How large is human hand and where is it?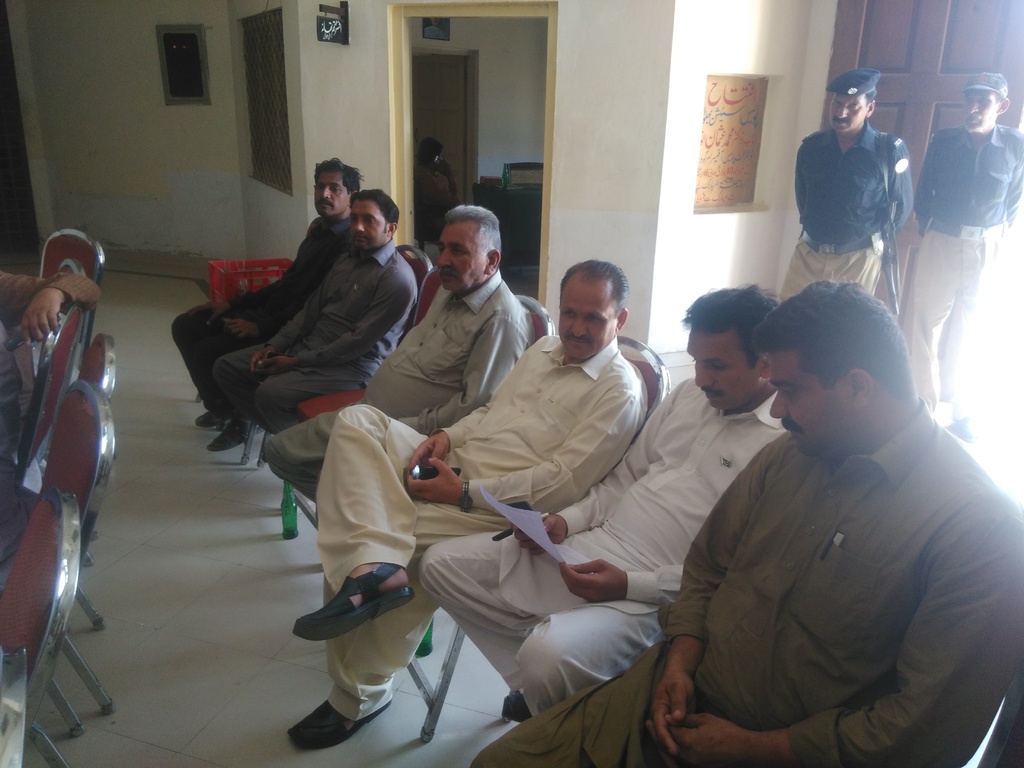
Bounding box: <box>186,302,231,327</box>.
